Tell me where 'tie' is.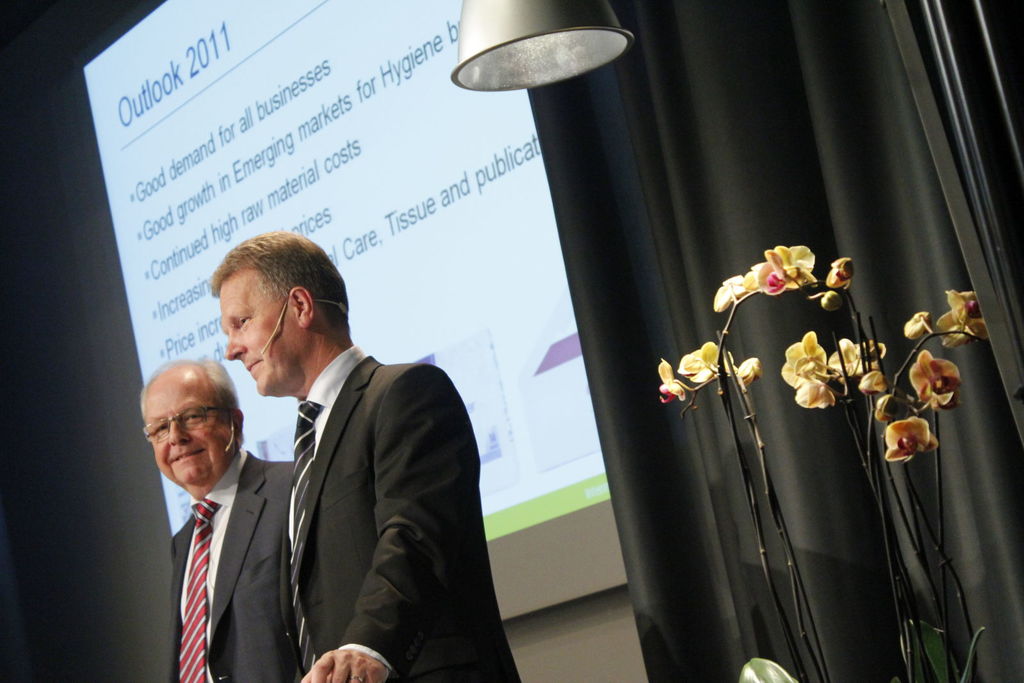
'tie' is at {"x1": 293, "y1": 406, "x2": 320, "y2": 682}.
